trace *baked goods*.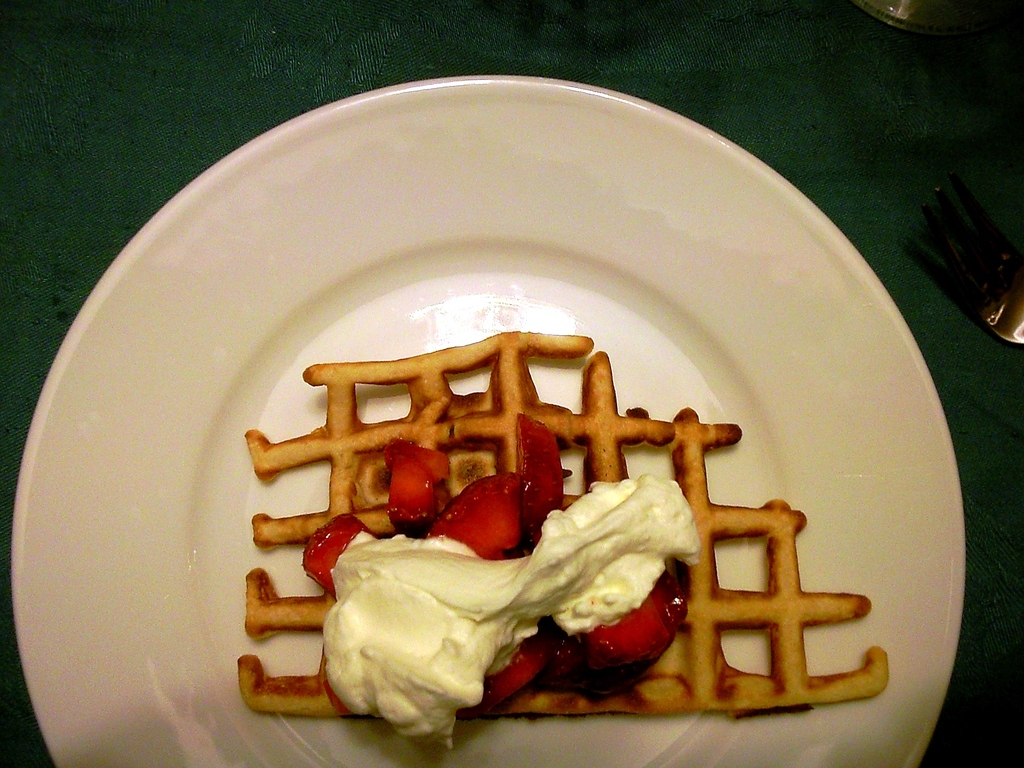
Traced to detection(232, 327, 887, 754).
